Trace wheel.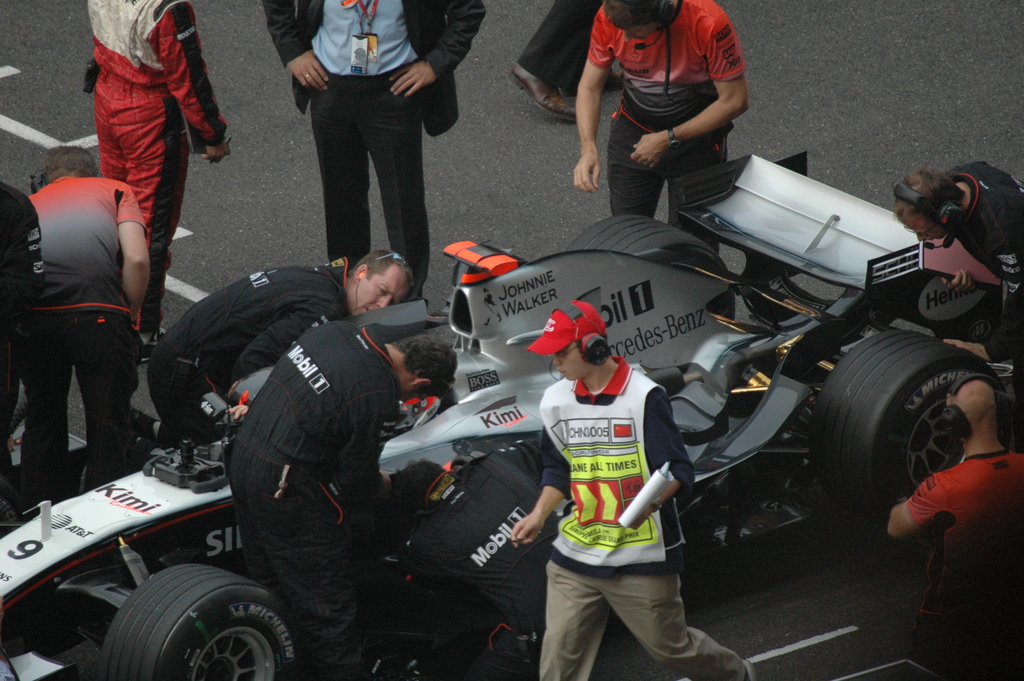
Traced to 97:571:279:678.
